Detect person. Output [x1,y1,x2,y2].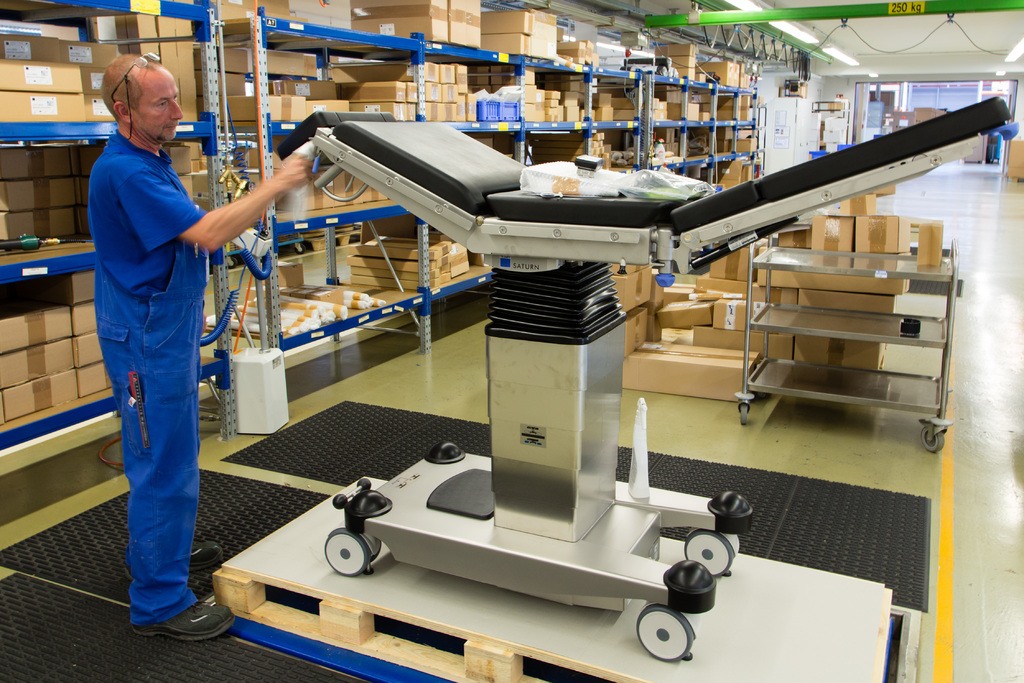
[88,56,310,643].
